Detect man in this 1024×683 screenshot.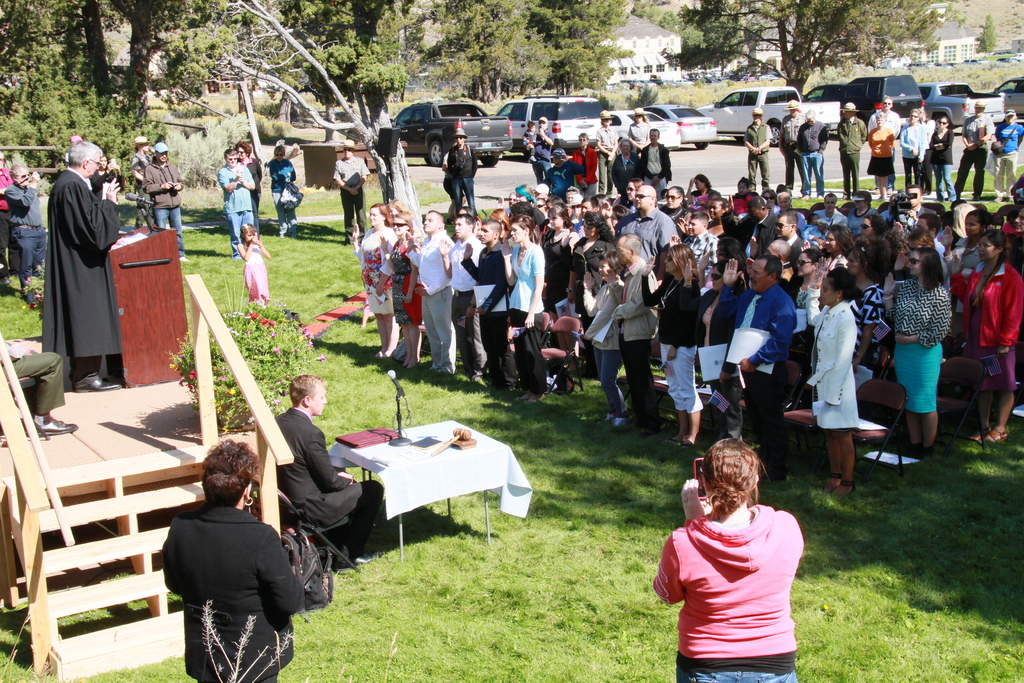
Detection: (x1=444, y1=128, x2=479, y2=219).
